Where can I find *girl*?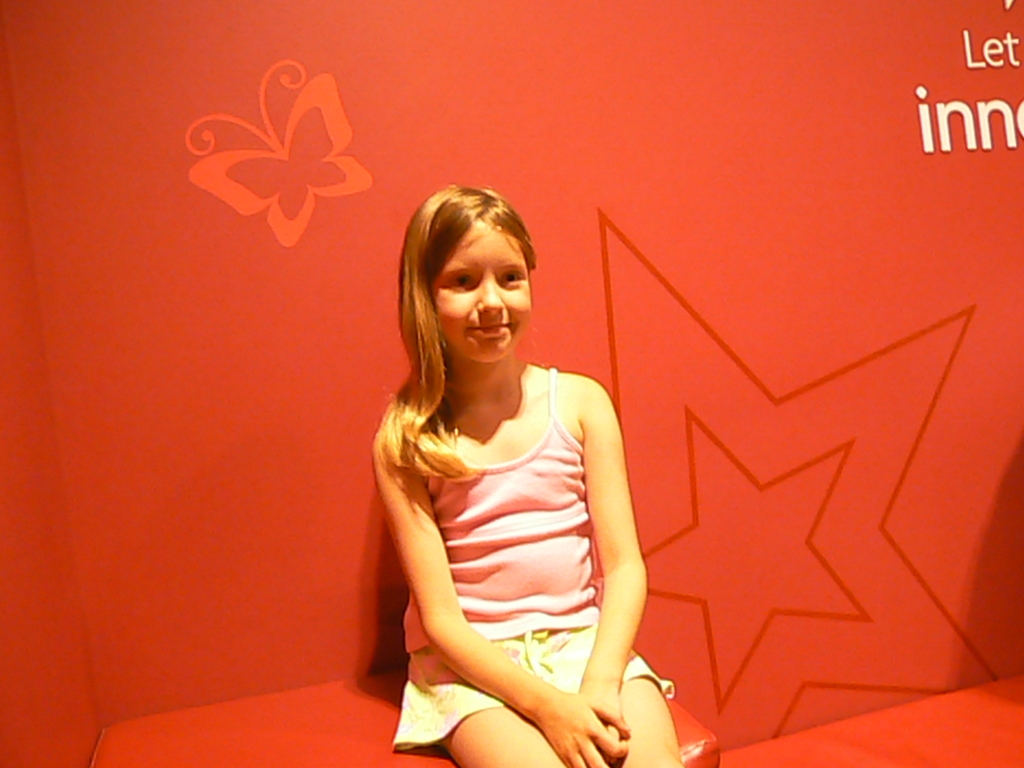
You can find it at [374, 186, 675, 767].
